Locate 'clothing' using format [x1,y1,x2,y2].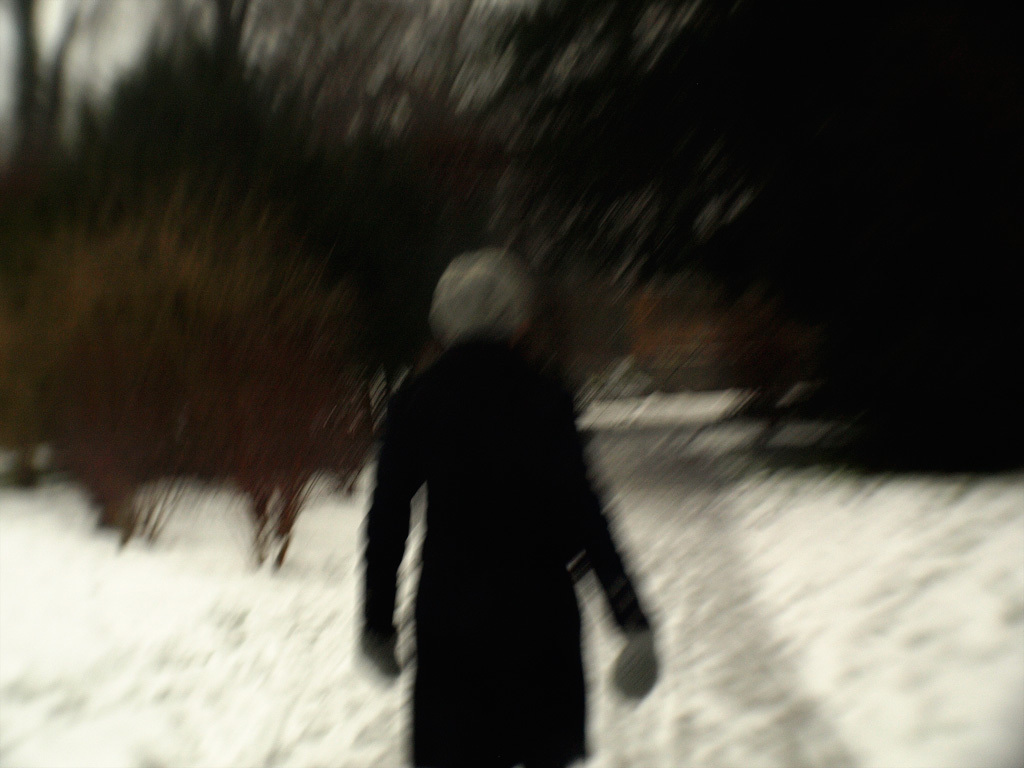
[349,297,660,732].
